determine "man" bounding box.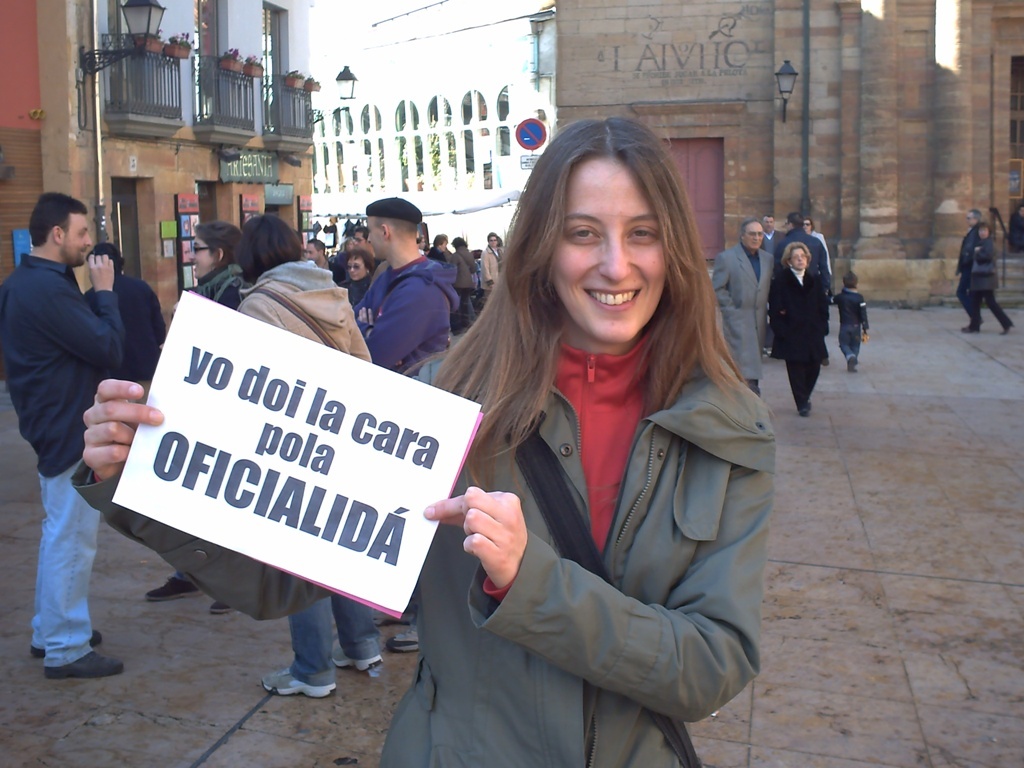
Determined: pyautogui.locateOnScreen(711, 217, 770, 396).
